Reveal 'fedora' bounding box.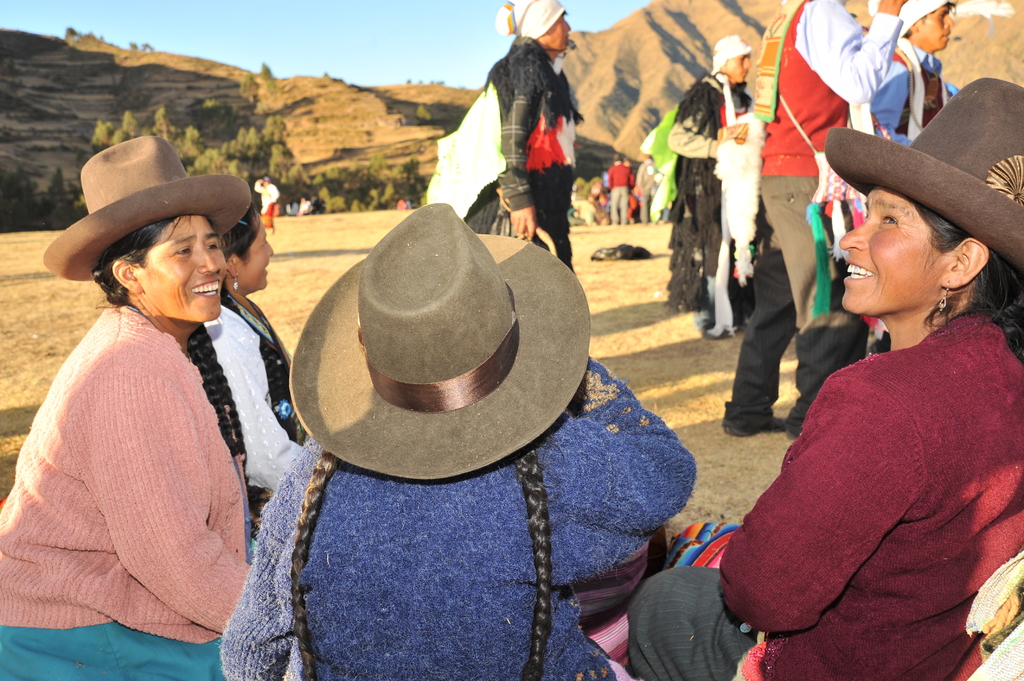
Revealed: 290:200:591:482.
